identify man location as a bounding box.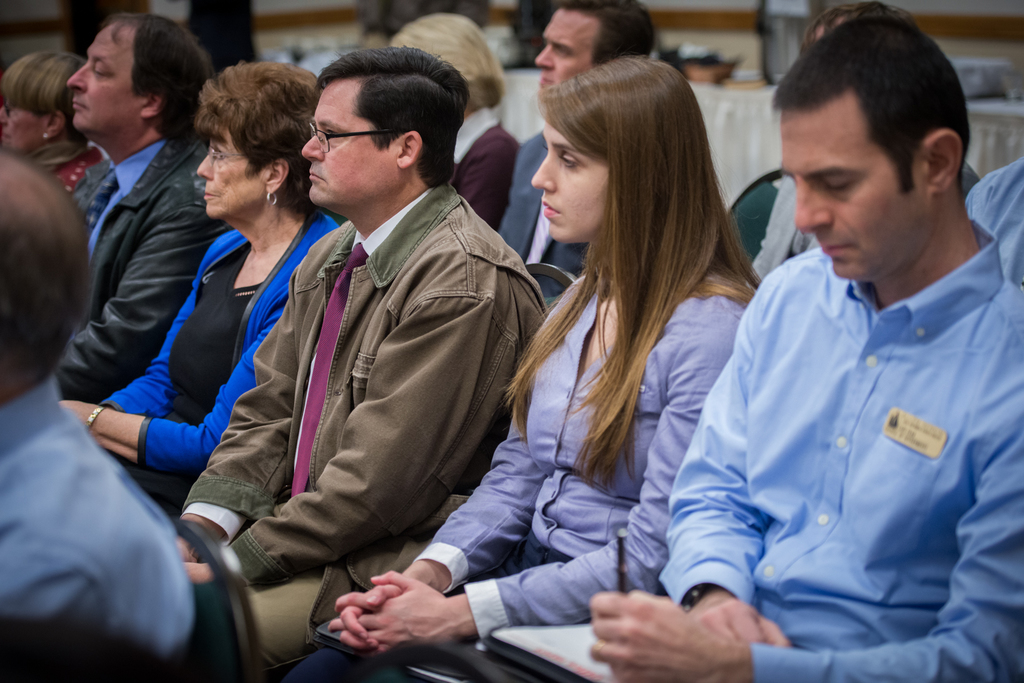
rect(495, 0, 655, 279).
